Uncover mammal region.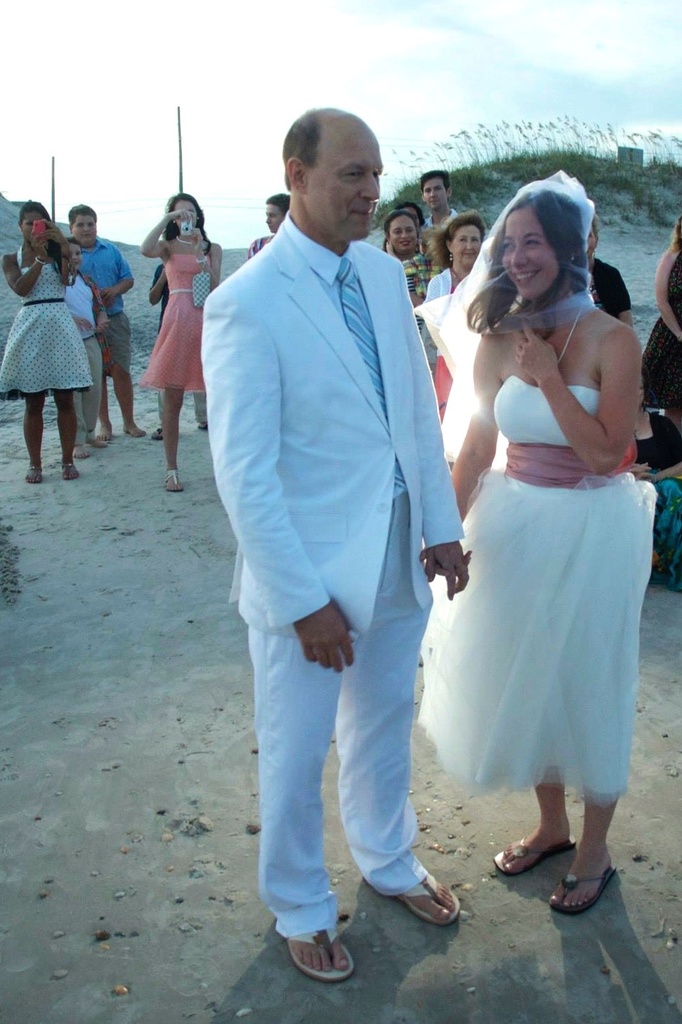
Uncovered: [x1=421, y1=168, x2=463, y2=230].
